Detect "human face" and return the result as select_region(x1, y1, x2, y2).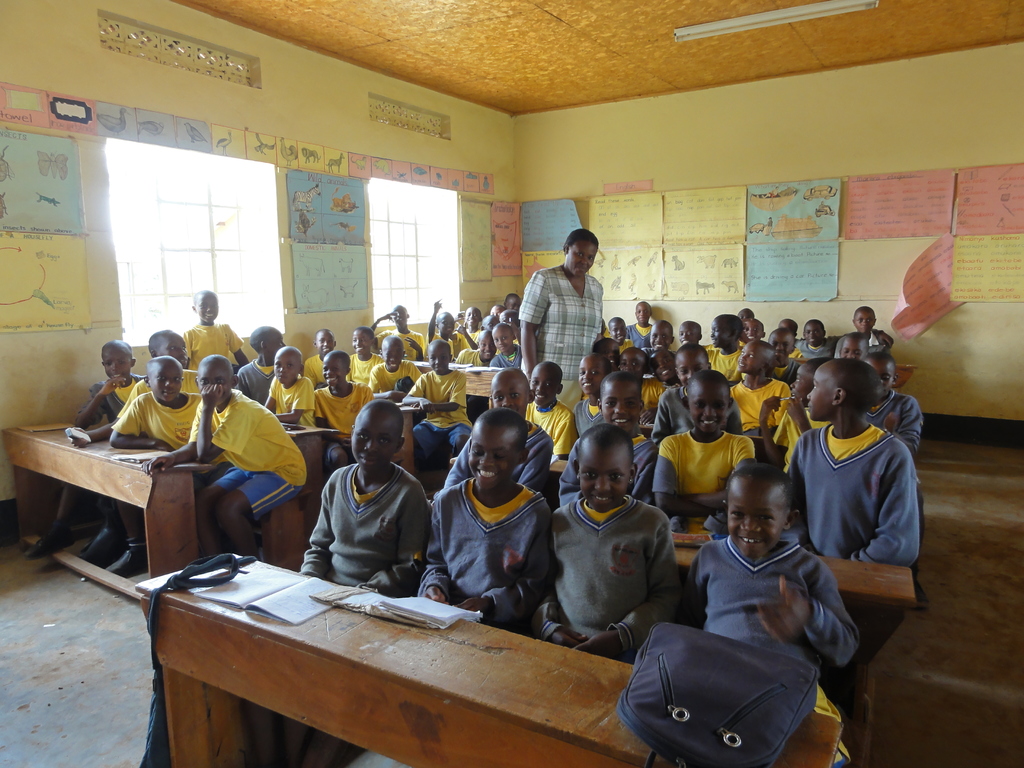
select_region(319, 353, 343, 386).
